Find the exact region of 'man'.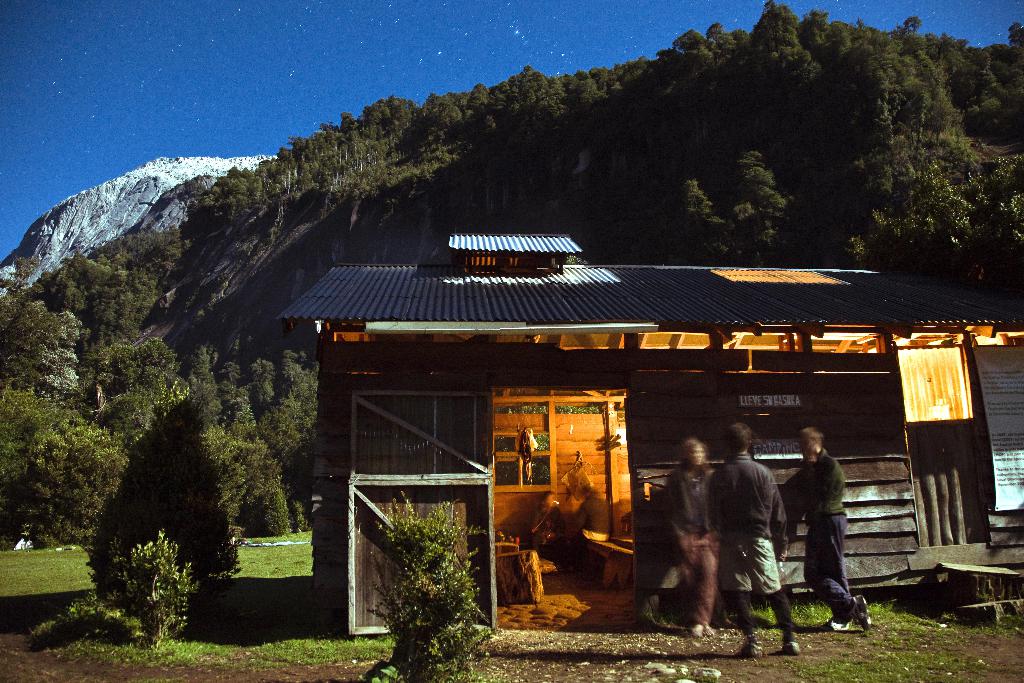
Exact region: {"x1": 780, "y1": 425, "x2": 873, "y2": 629}.
